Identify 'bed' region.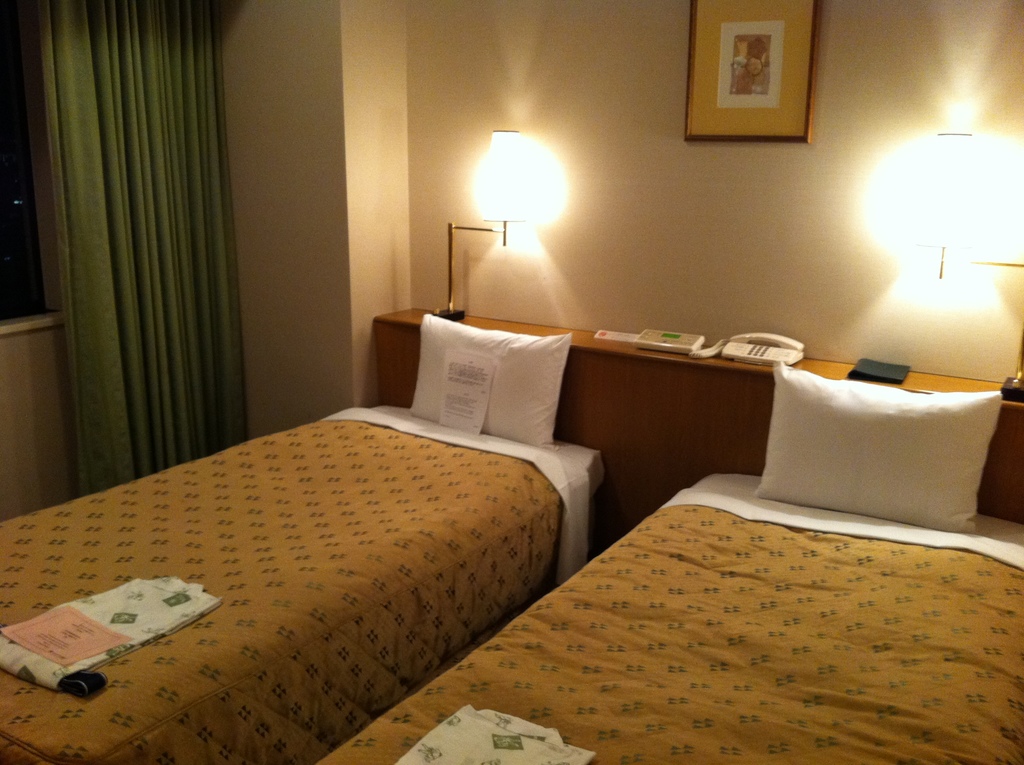
Region: box(316, 350, 1023, 764).
